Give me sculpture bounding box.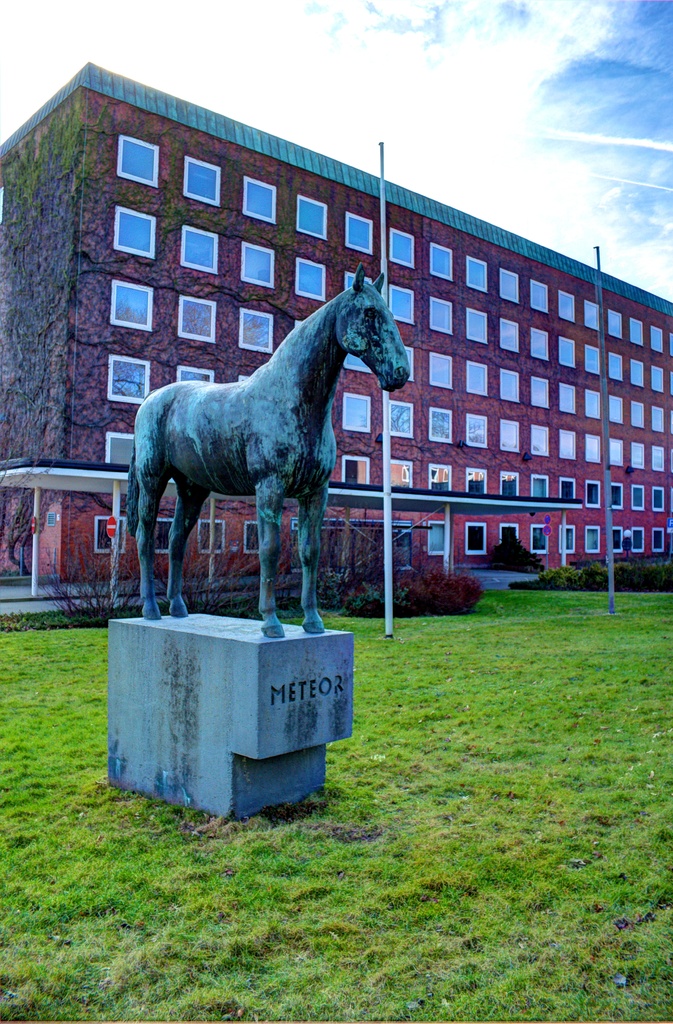
x1=124, y1=267, x2=415, y2=629.
